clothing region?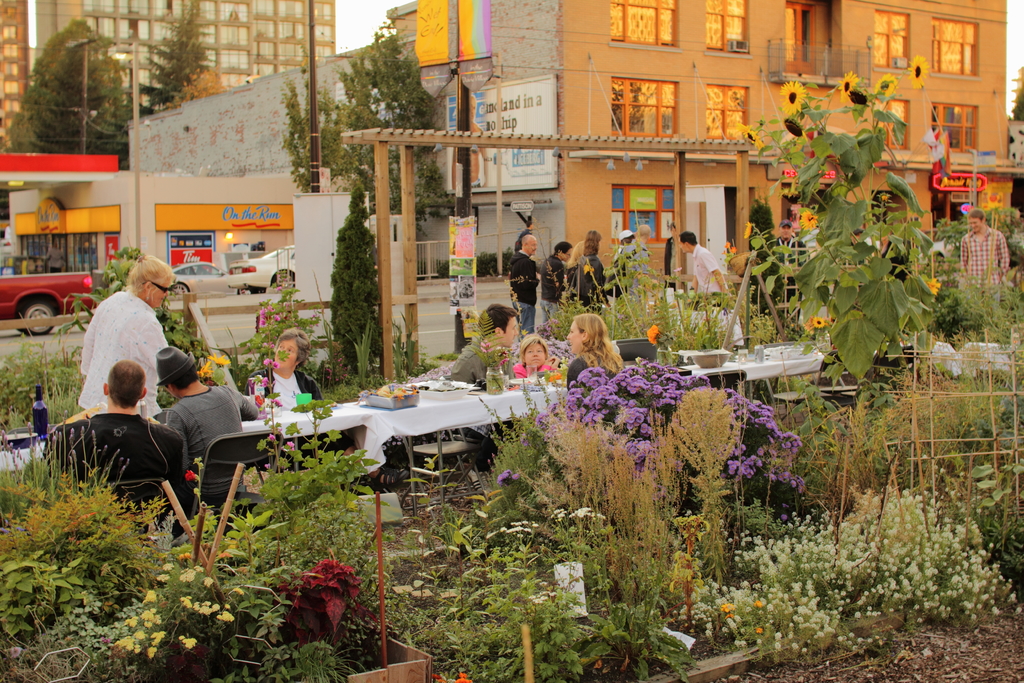
[515, 365, 555, 379]
